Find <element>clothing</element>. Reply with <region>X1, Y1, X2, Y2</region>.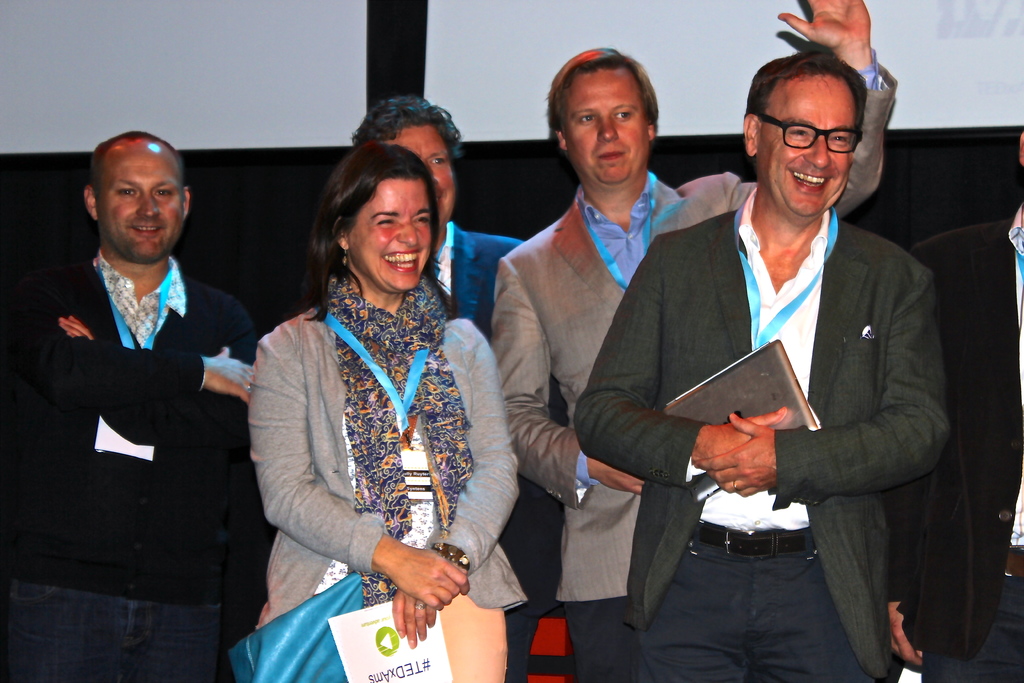
<region>237, 217, 524, 648</region>.
